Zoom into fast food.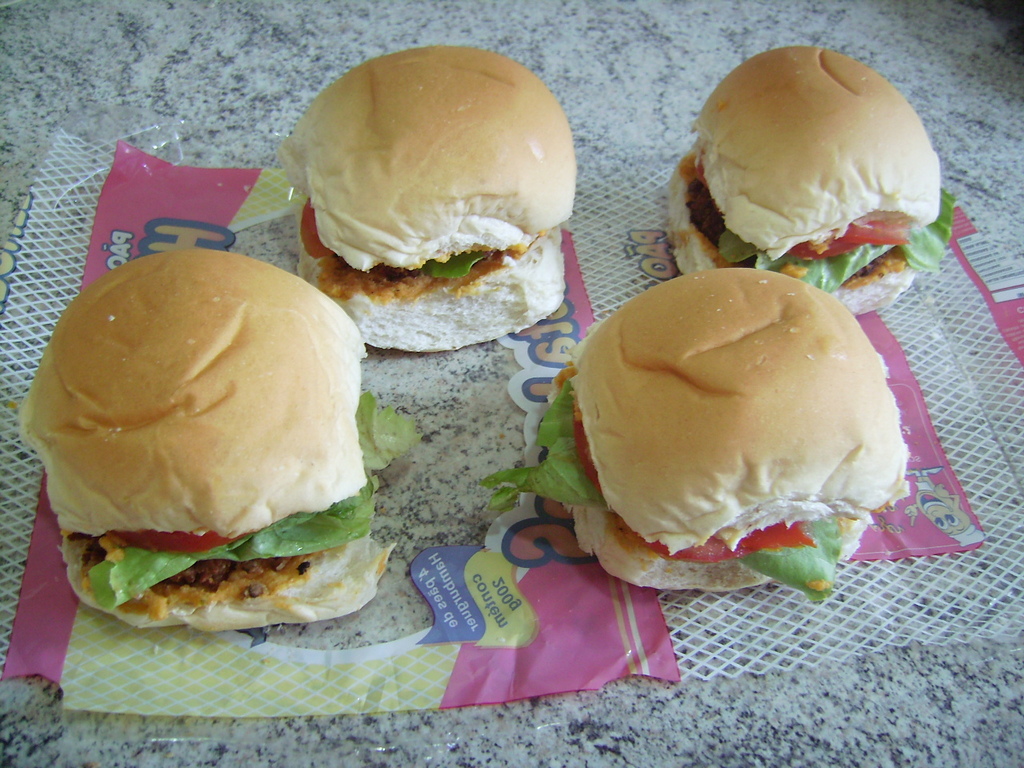
Zoom target: <region>34, 238, 377, 618</region>.
